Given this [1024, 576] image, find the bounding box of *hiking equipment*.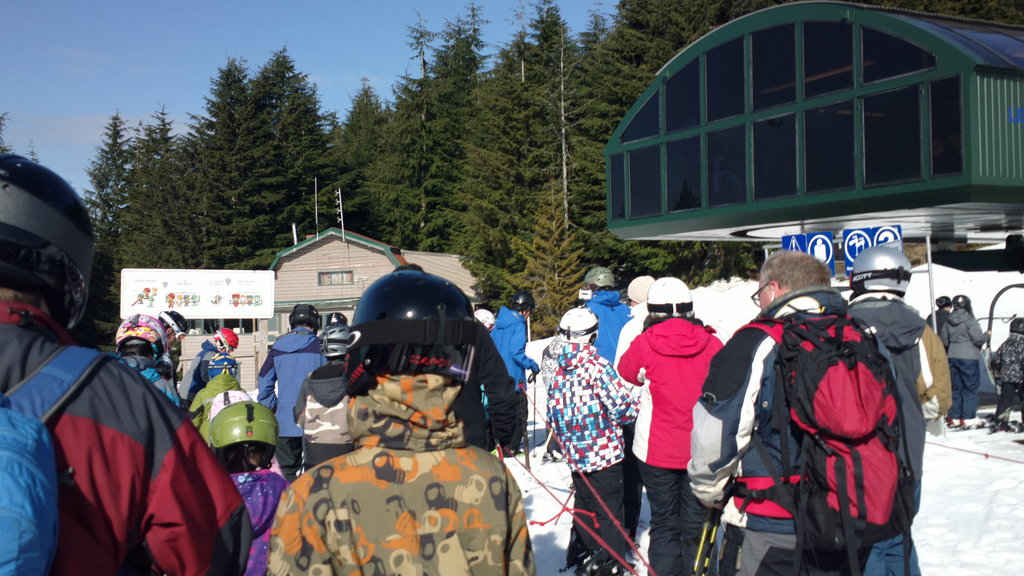
pyautogui.locateOnScreen(504, 292, 538, 319).
